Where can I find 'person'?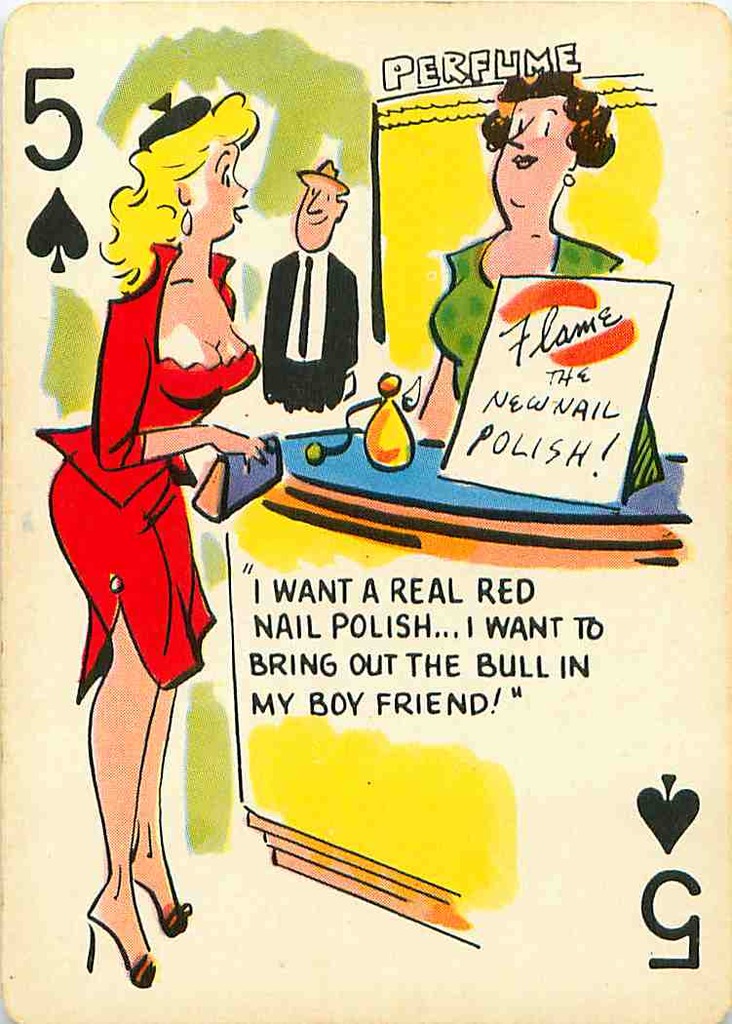
You can find it at <box>30,87,279,989</box>.
